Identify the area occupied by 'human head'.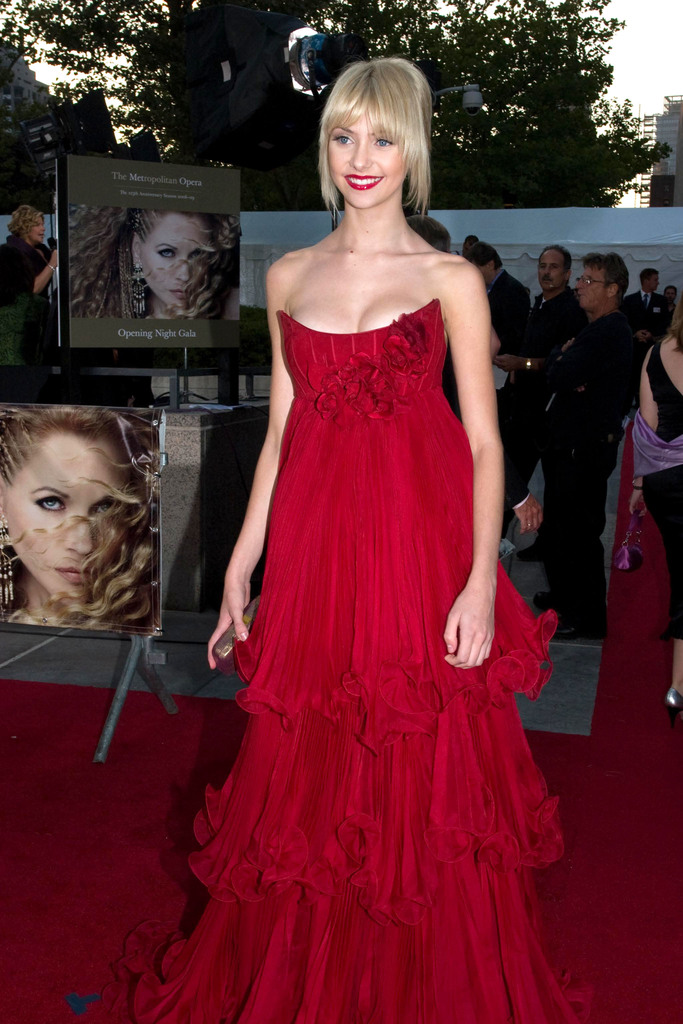
Area: [535, 244, 570, 289].
